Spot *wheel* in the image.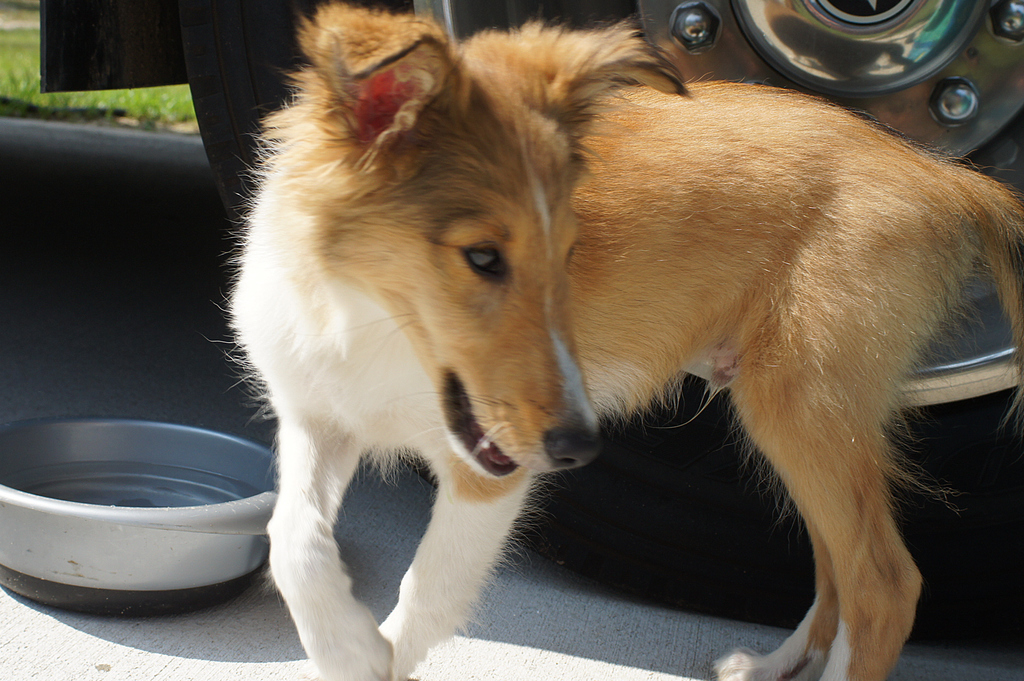
*wheel* found at <bbox>169, 0, 1023, 604</bbox>.
